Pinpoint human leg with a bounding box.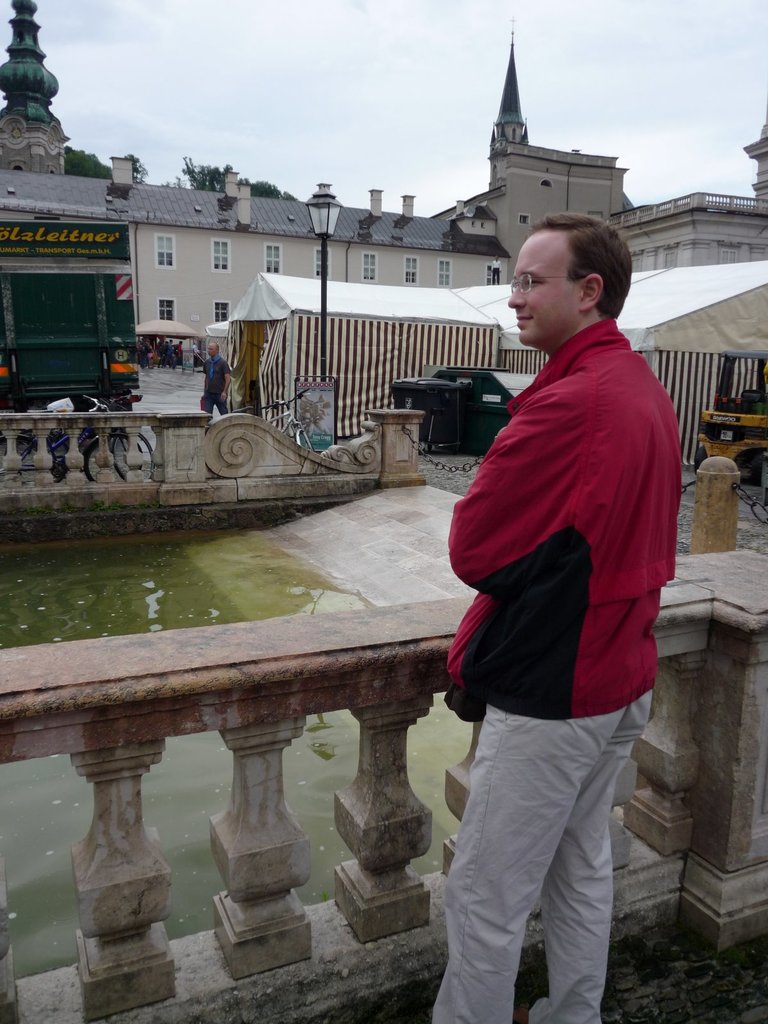
crop(437, 705, 607, 1023).
